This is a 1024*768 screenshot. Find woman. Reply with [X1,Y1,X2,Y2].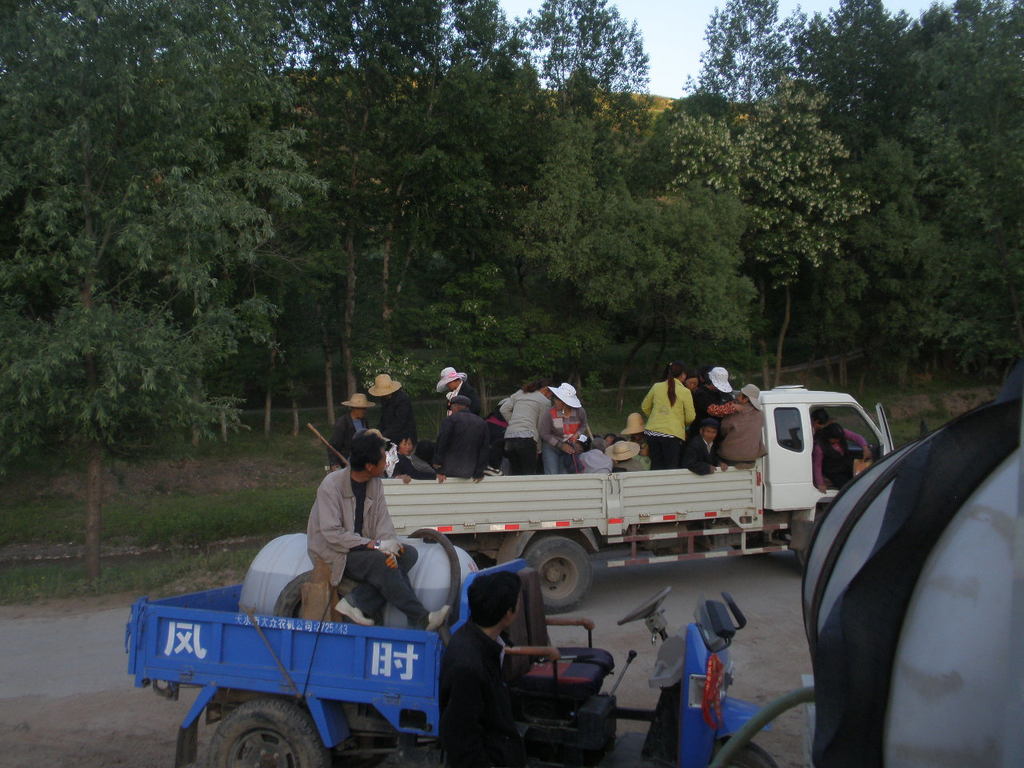
[396,435,446,487].
